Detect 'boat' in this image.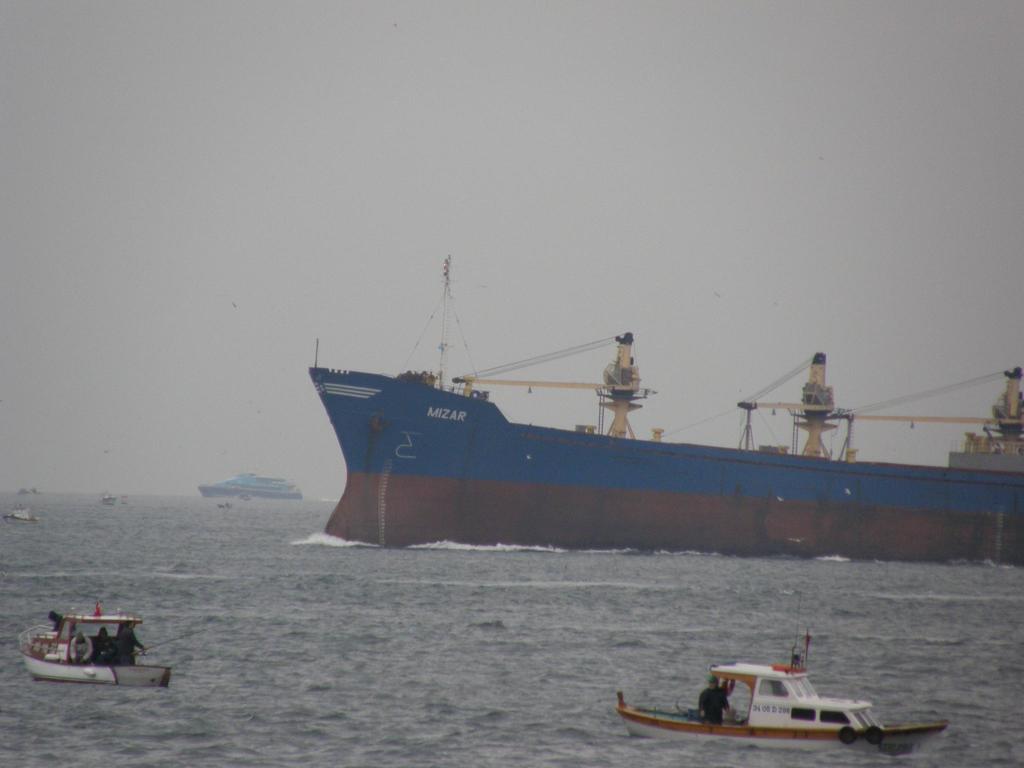
Detection: {"left": 14, "top": 606, "right": 175, "bottom": 691}.
